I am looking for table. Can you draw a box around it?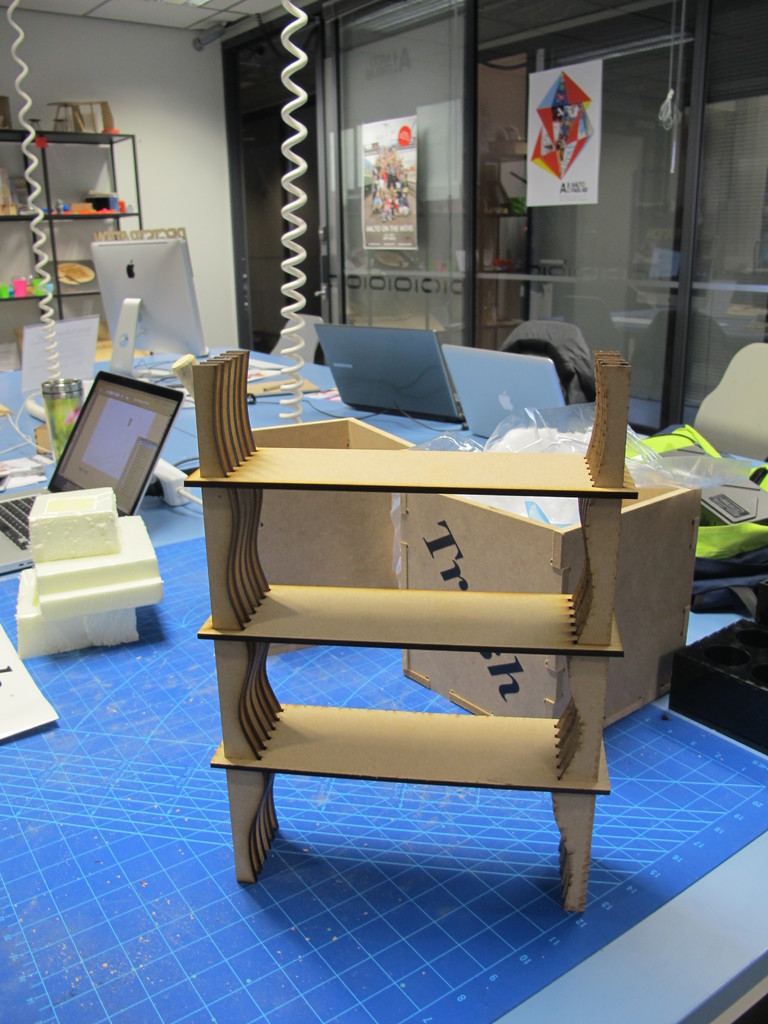
Sure, the bounding box is [0,346,767,1023].
